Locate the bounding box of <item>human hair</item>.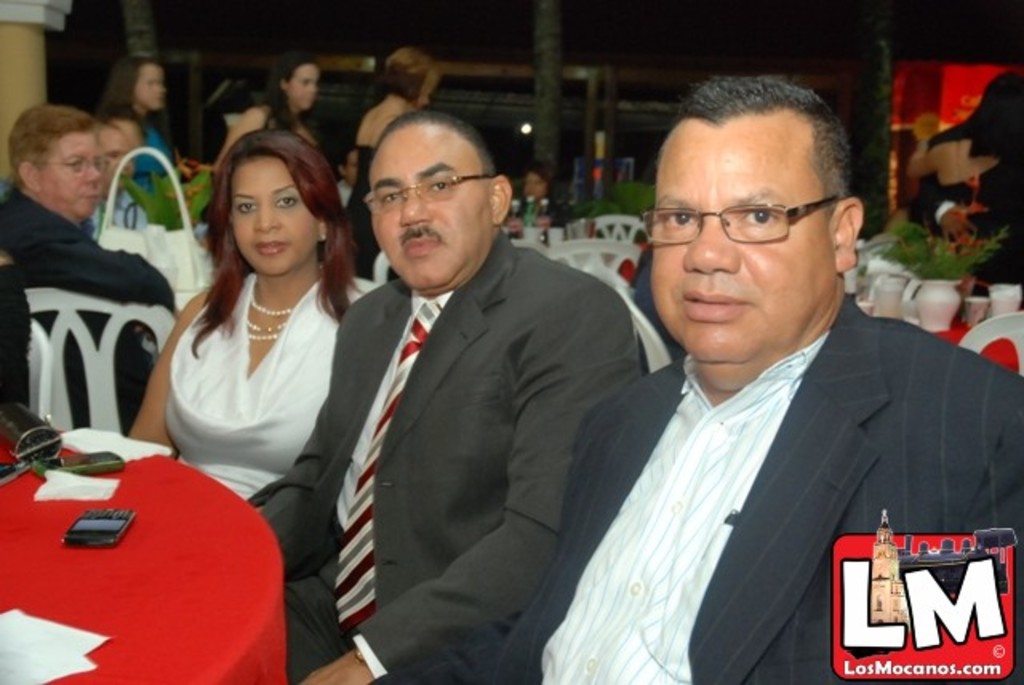
Bounding box: x1=382, y1=50, x2=440, y2=106.
